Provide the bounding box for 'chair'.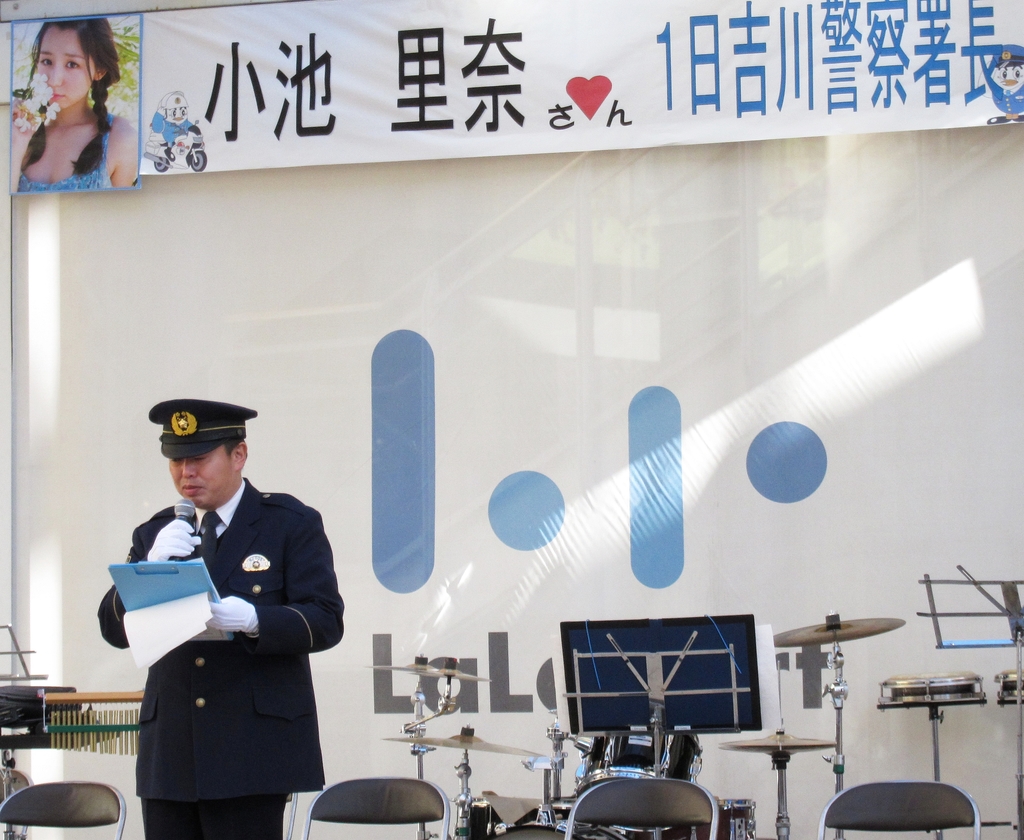
559 776 716 839.
